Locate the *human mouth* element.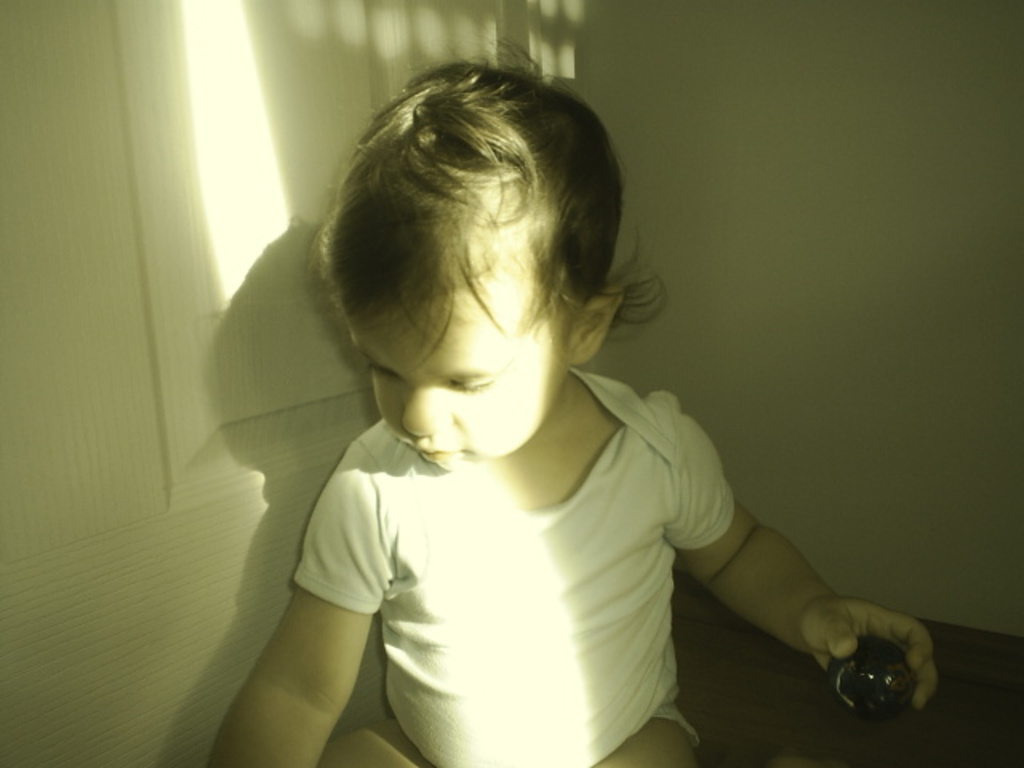
Element bbox: (406, 442, 462, 451).
